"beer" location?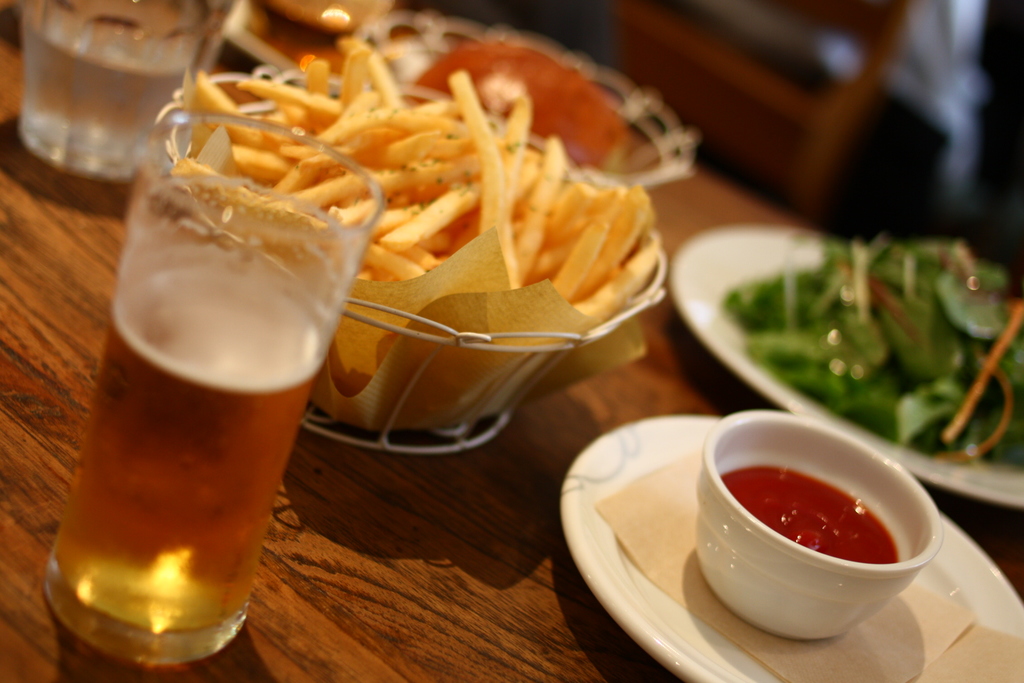
crop(42, 95, 378, 660)
